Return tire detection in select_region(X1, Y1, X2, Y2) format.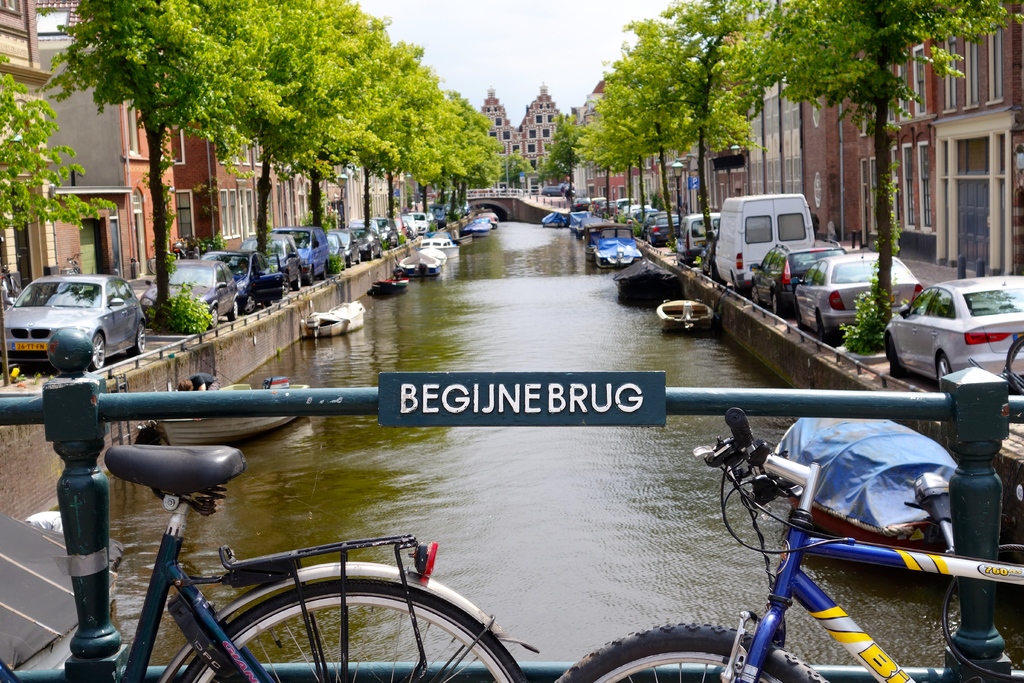
select_region(357, 254, 361, 265).
